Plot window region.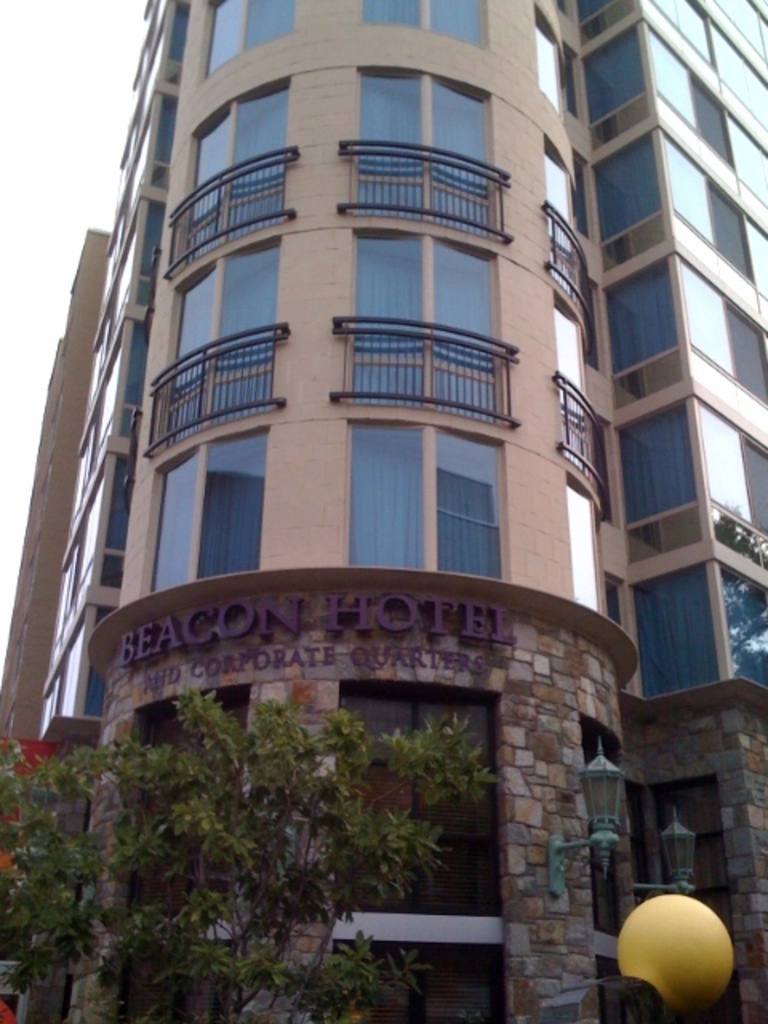
Plotted at bbox(603, 258, 685, 410).
